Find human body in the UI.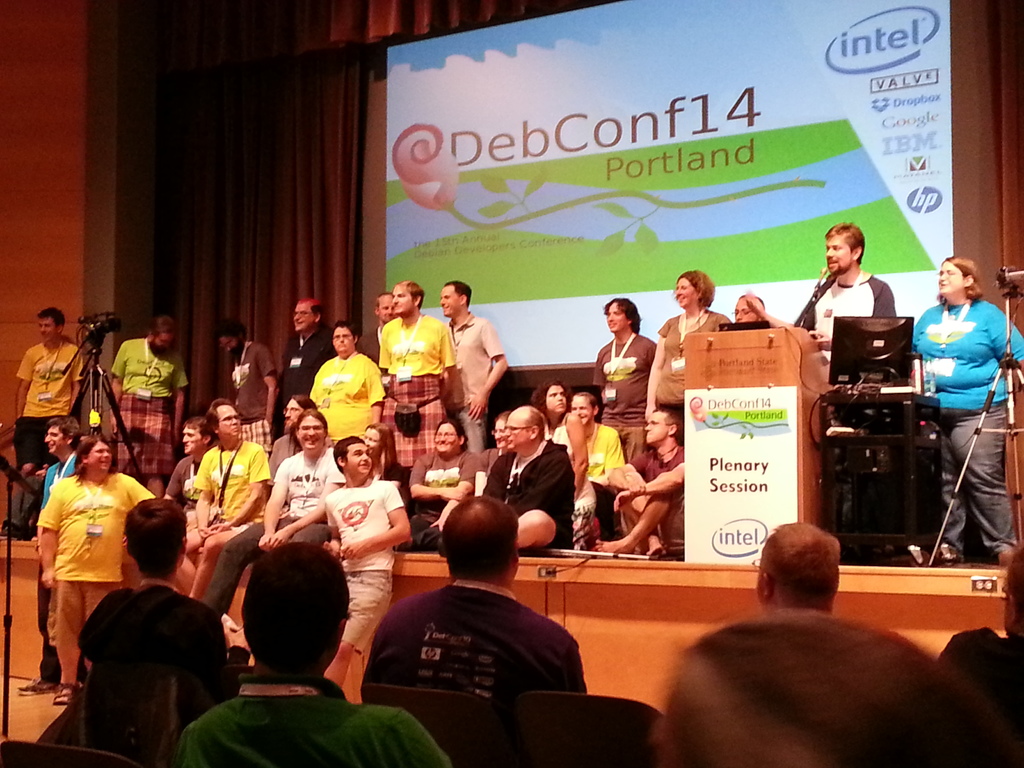
UI element at crop(178, 544, 453, 767).
